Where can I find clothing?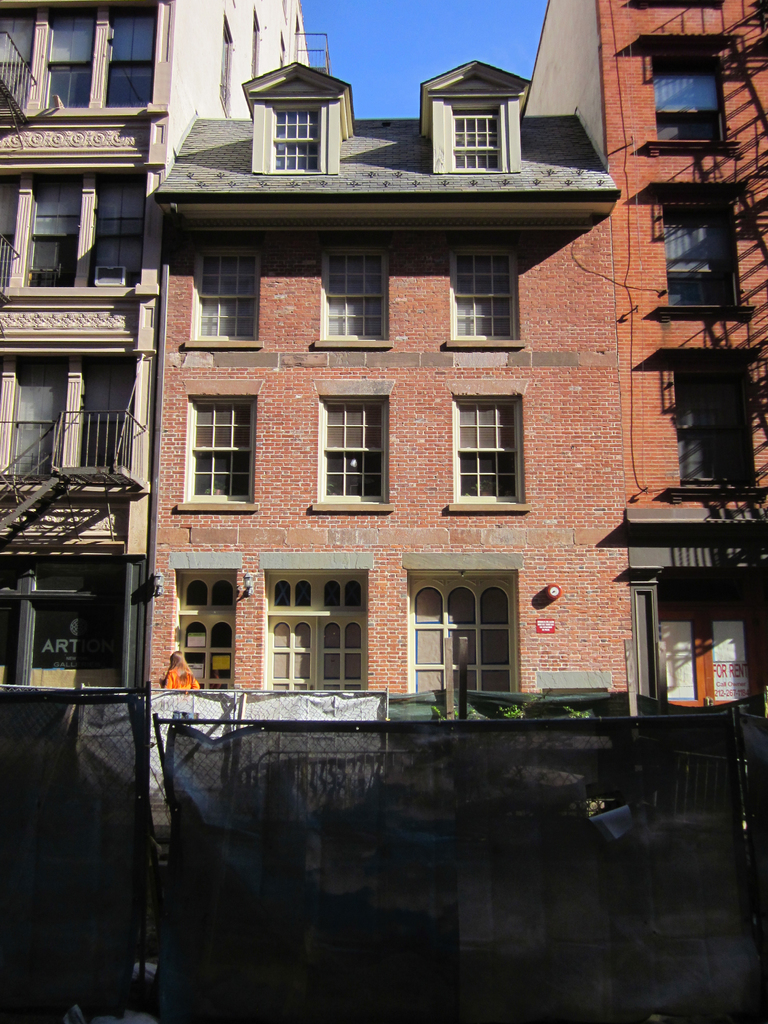
You can find it at bbox(157, 655, 204, 692).
